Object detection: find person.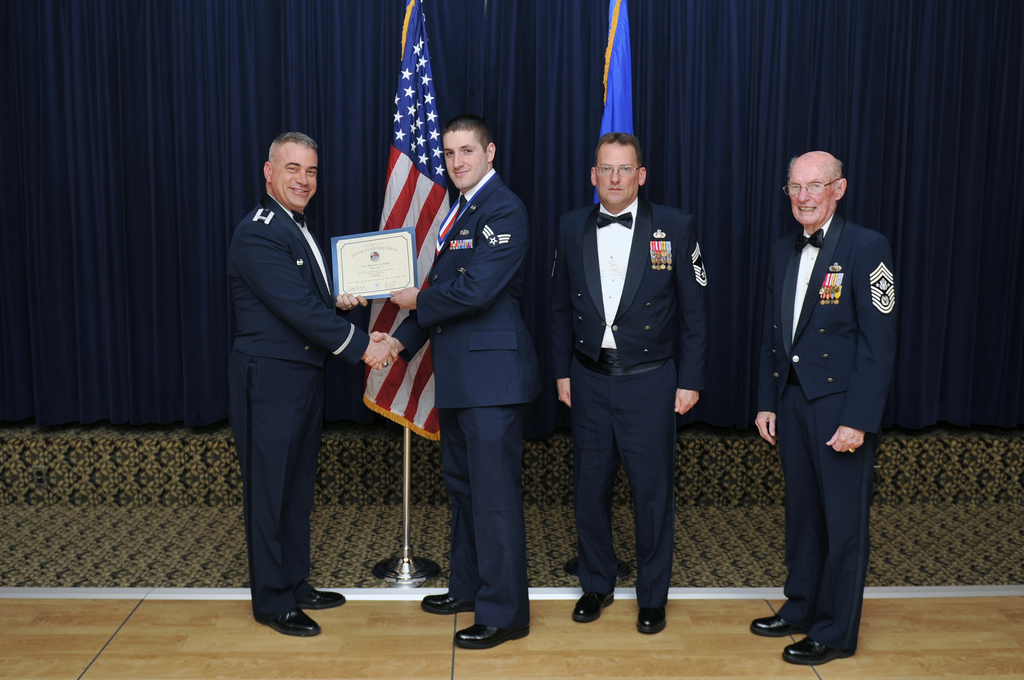
bbox=(225, 133, 399, 638).
